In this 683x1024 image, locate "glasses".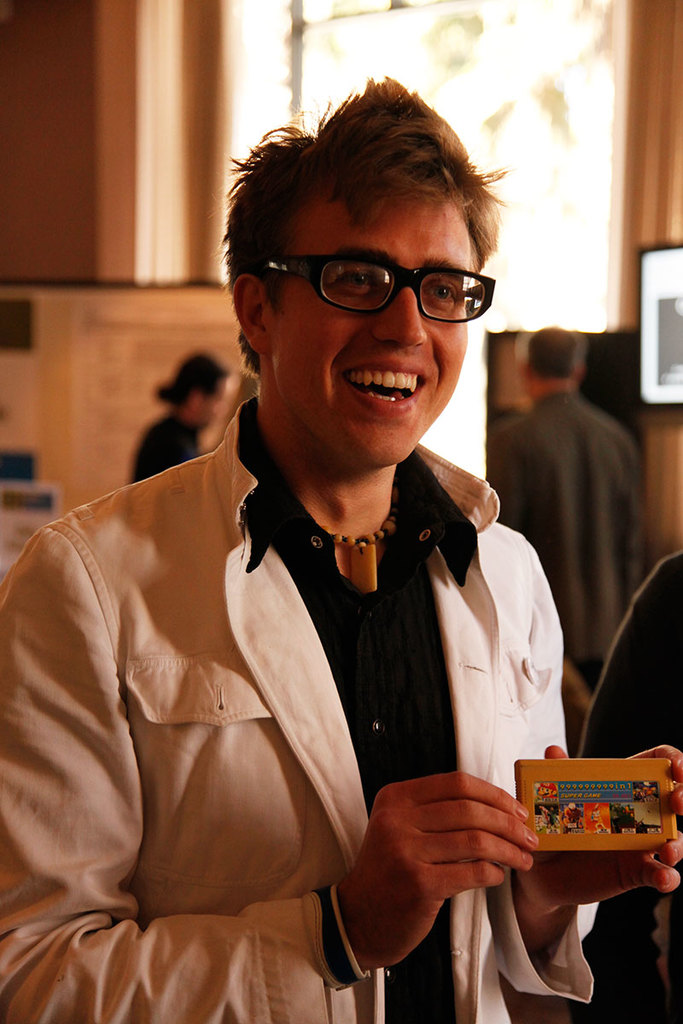
Bounding box: detection(265, 236, 505, 316).
